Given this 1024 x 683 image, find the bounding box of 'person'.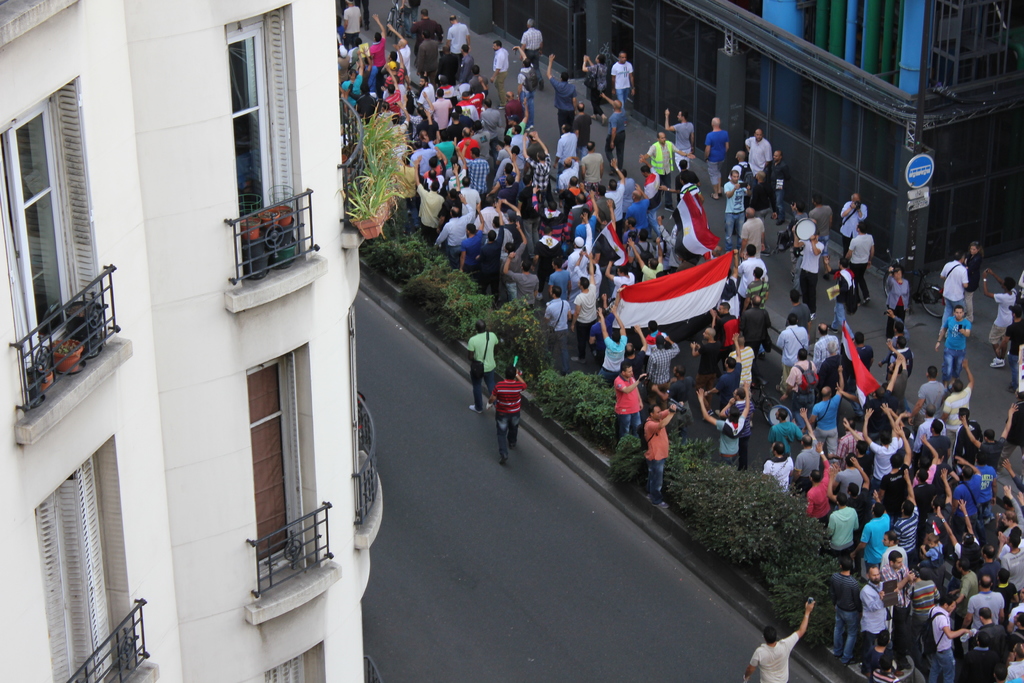
[left=460, top=315, right=500, bottom=414].
